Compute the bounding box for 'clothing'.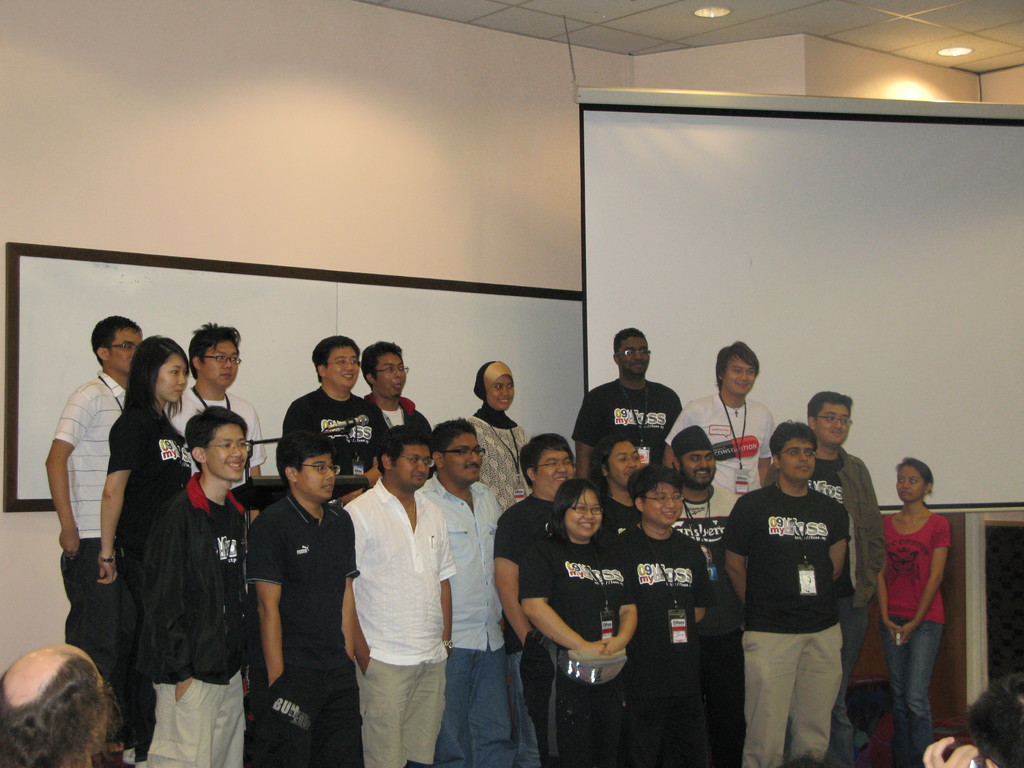
x1=44 y1=358 x2=136 y2=653.
